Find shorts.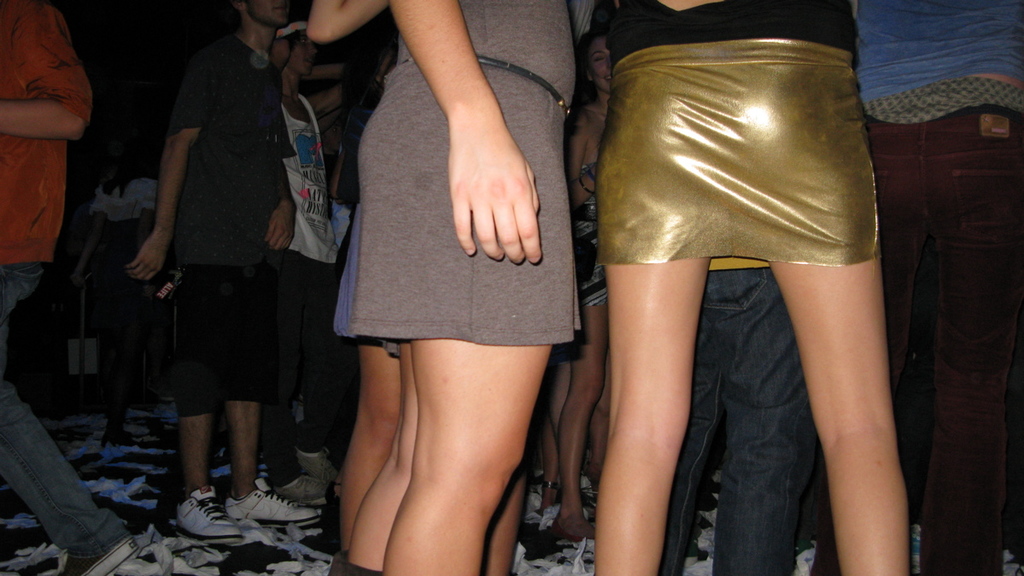
[left=568, top=244, right=609, bottom=310].
